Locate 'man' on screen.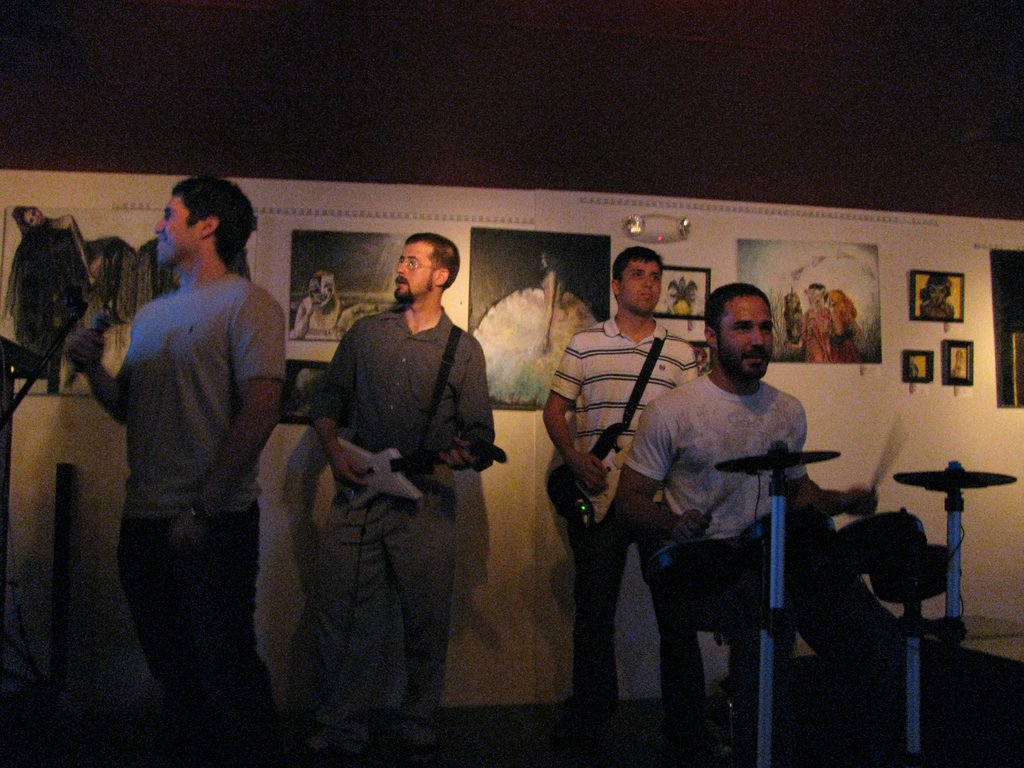
On screen at [left=296, top=230, right=499, bottom=758].
